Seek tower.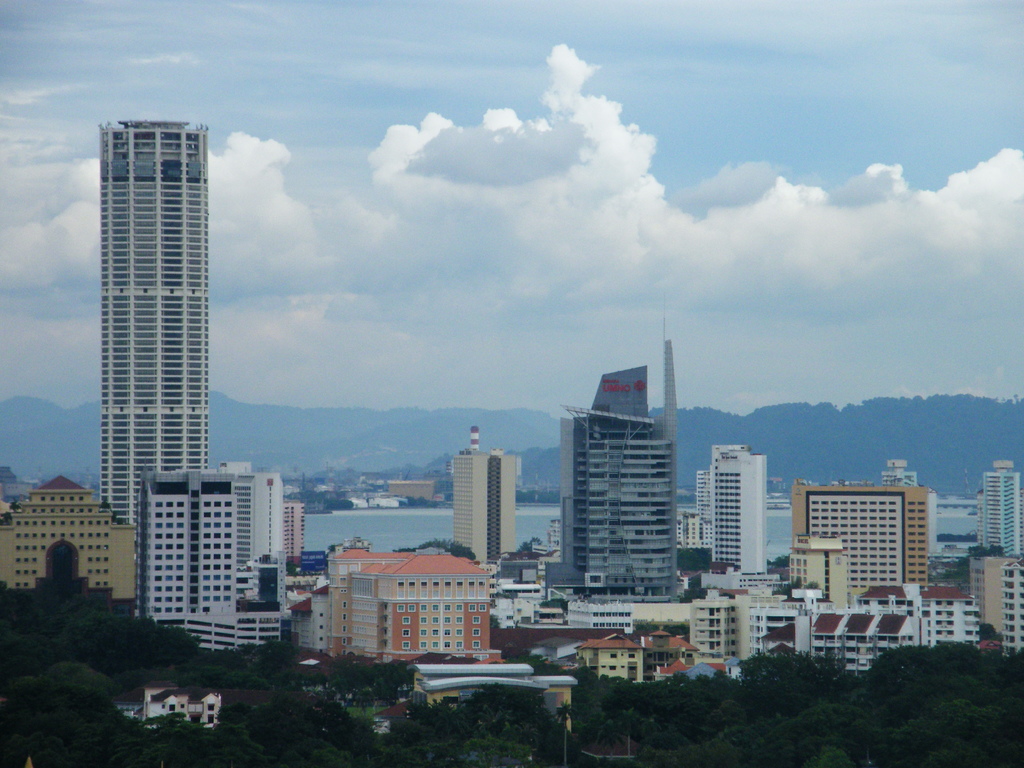
55,85,252,582.
